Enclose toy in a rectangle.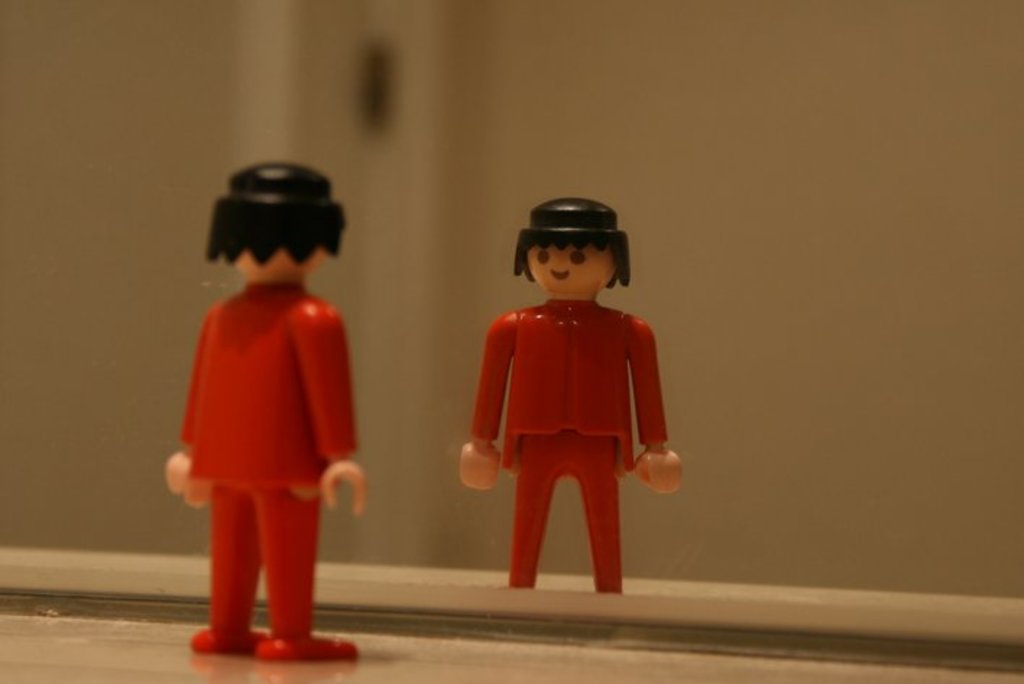
166/161/372/665.
